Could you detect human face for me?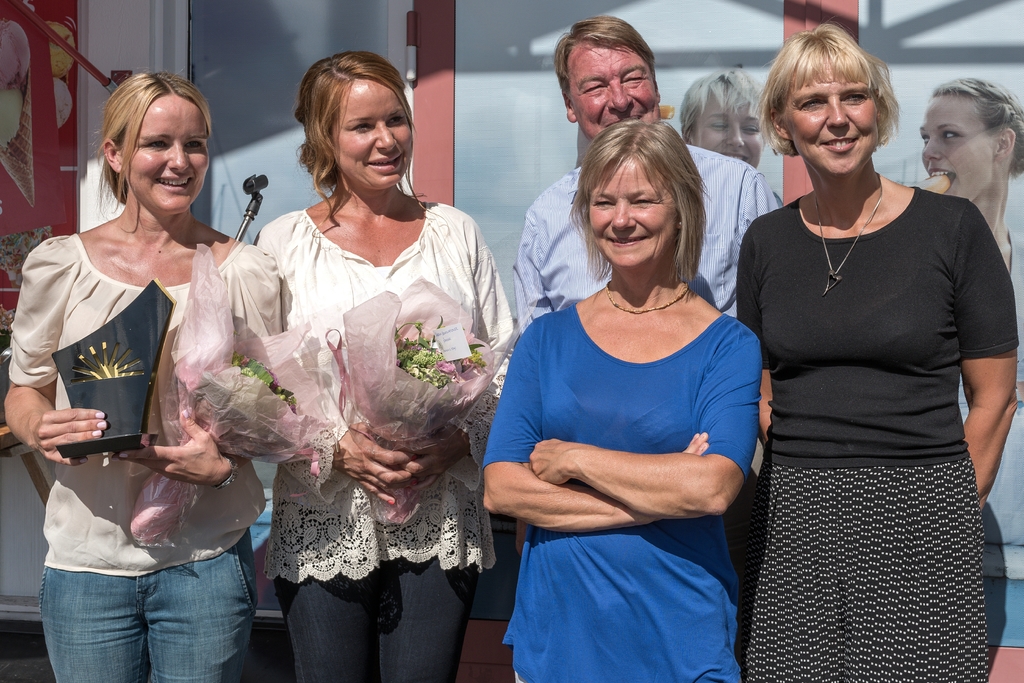
Detection result: l=694, t=99, r=764, b=173.
